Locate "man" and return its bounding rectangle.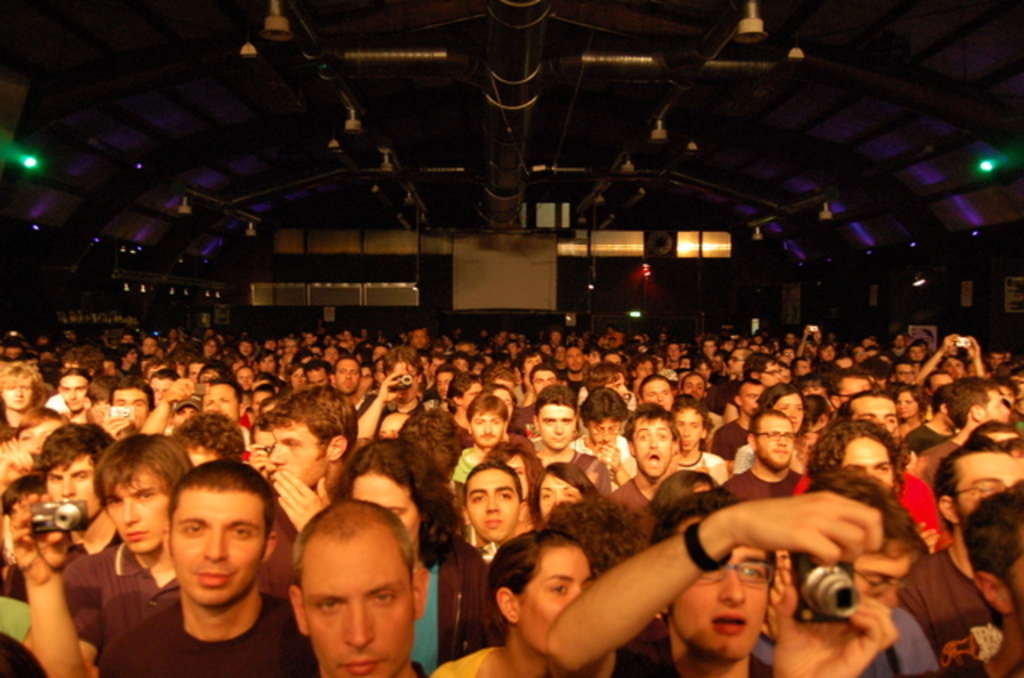
region(554, 491, 880, 676).
